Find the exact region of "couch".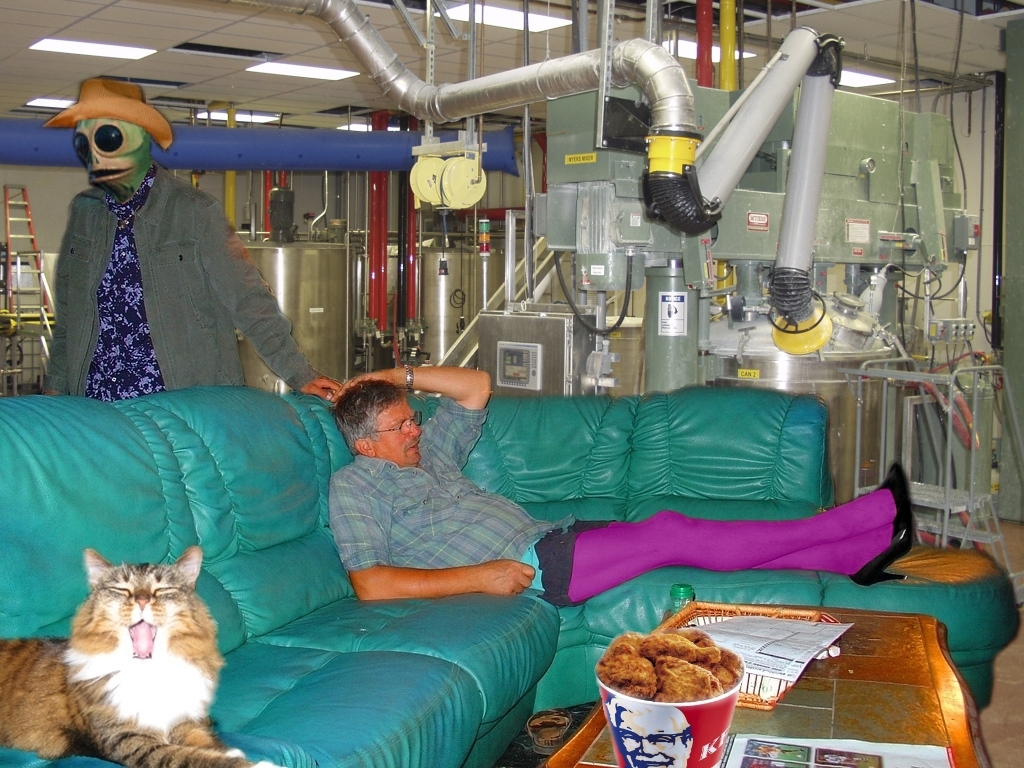
Exact region: [x1=51, y1=325, x2=945, y2=740].
